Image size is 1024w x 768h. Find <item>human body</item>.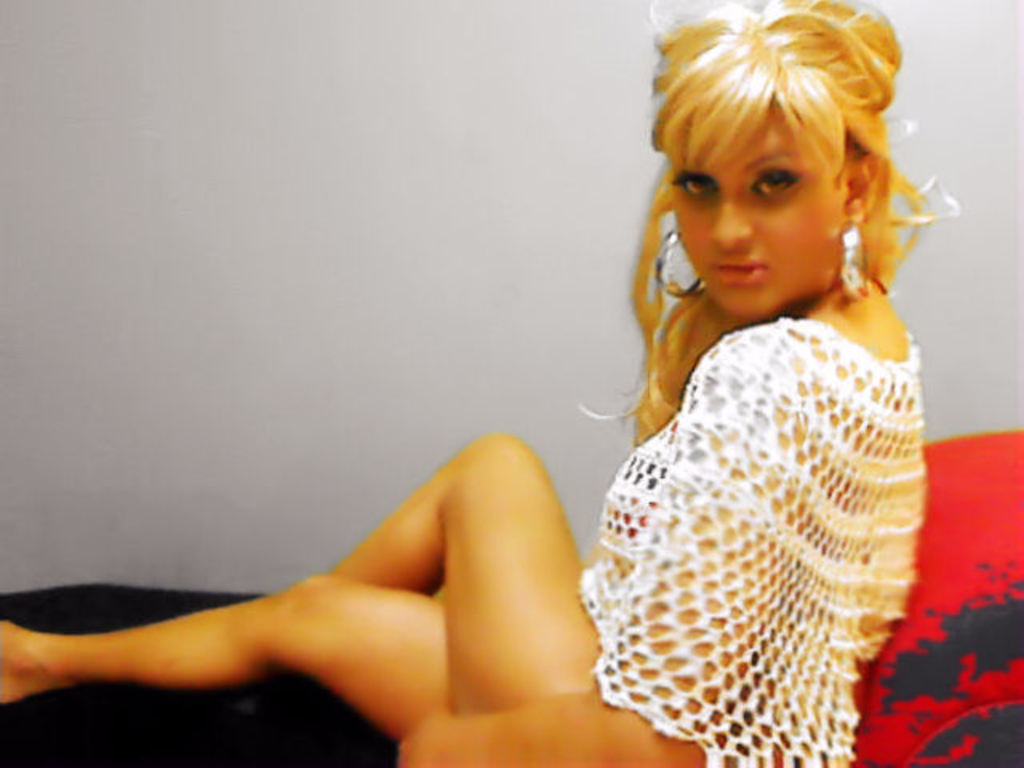
region(72, 107, 893, 734).
